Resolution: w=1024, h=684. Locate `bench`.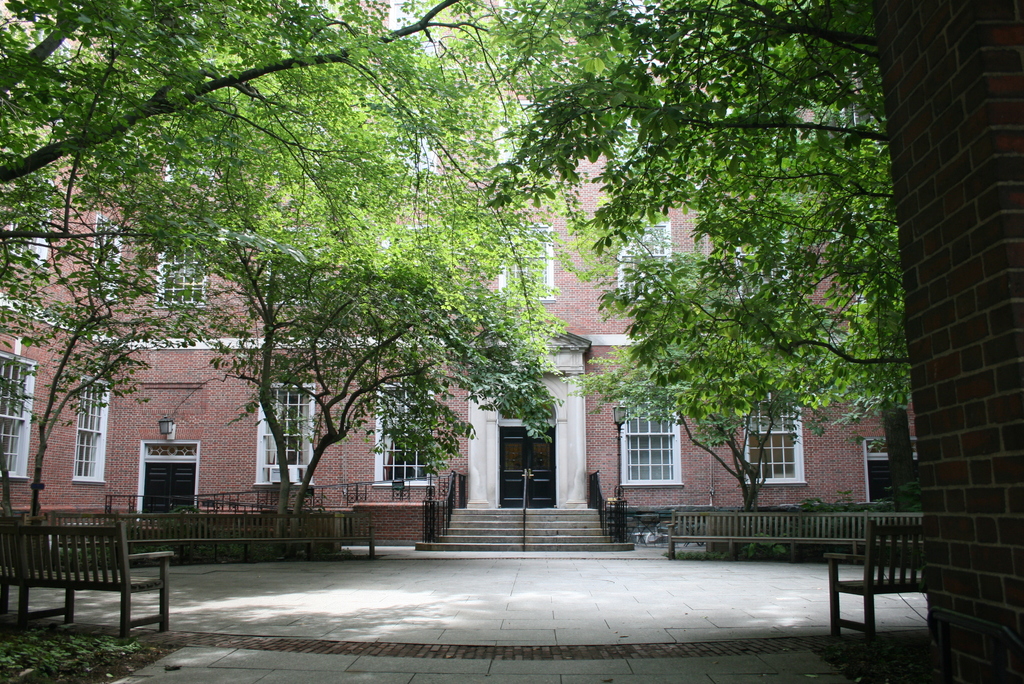
(824, 523, 928, 643).
